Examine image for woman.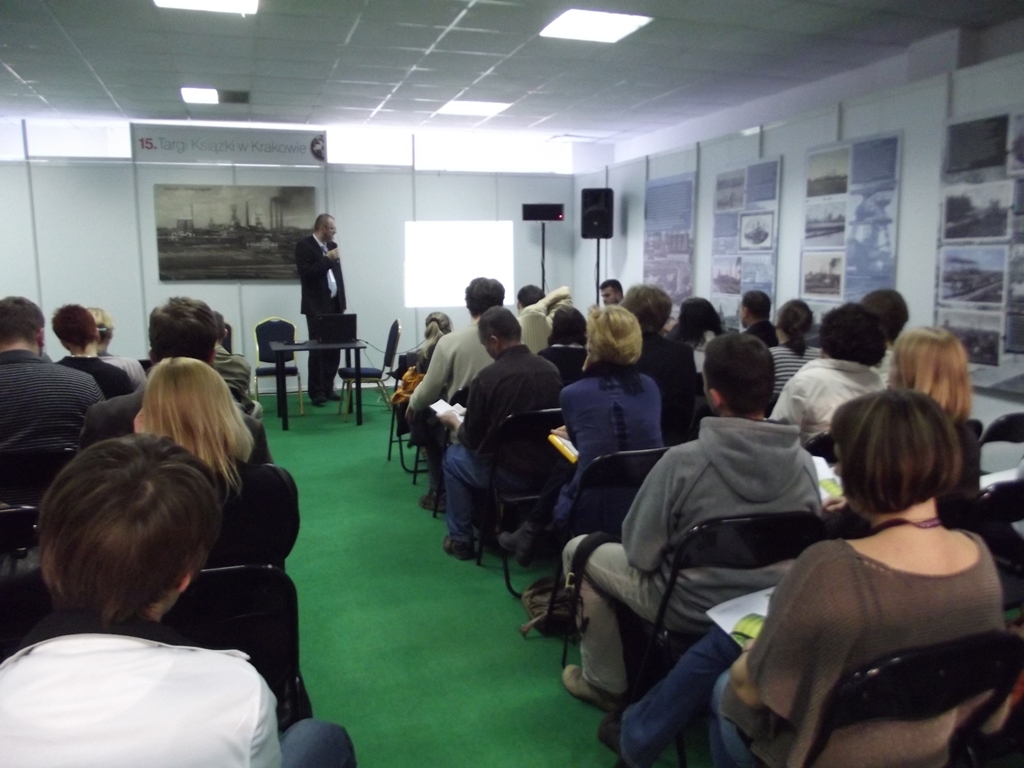
Examination result: l=494, t=305, r=671, b=551.
